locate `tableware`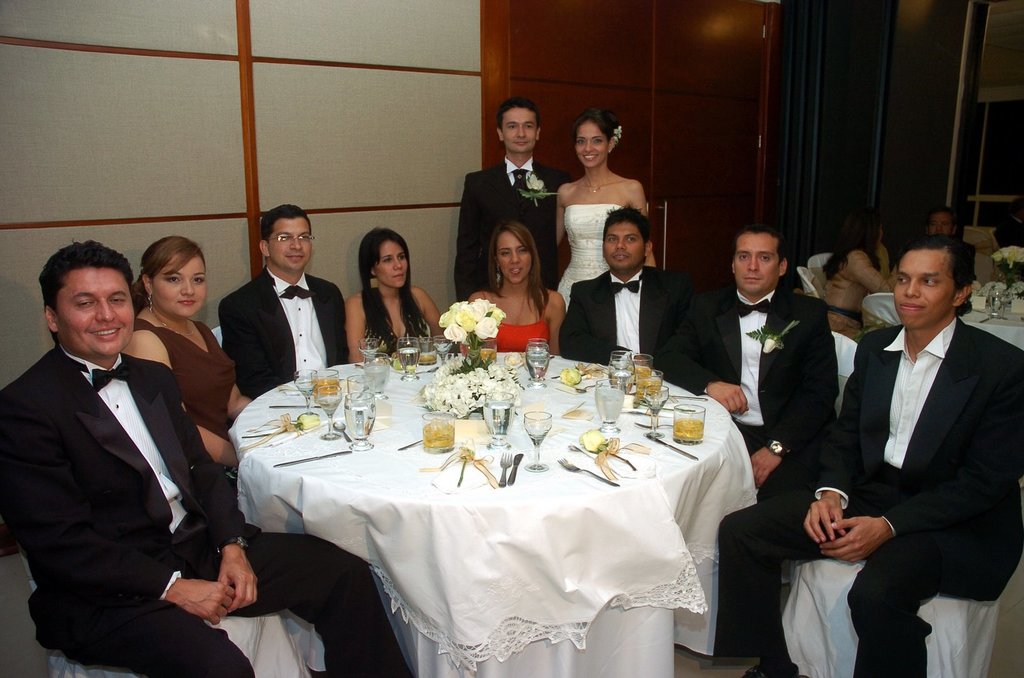
bbox(340, 390, 370, 452)
